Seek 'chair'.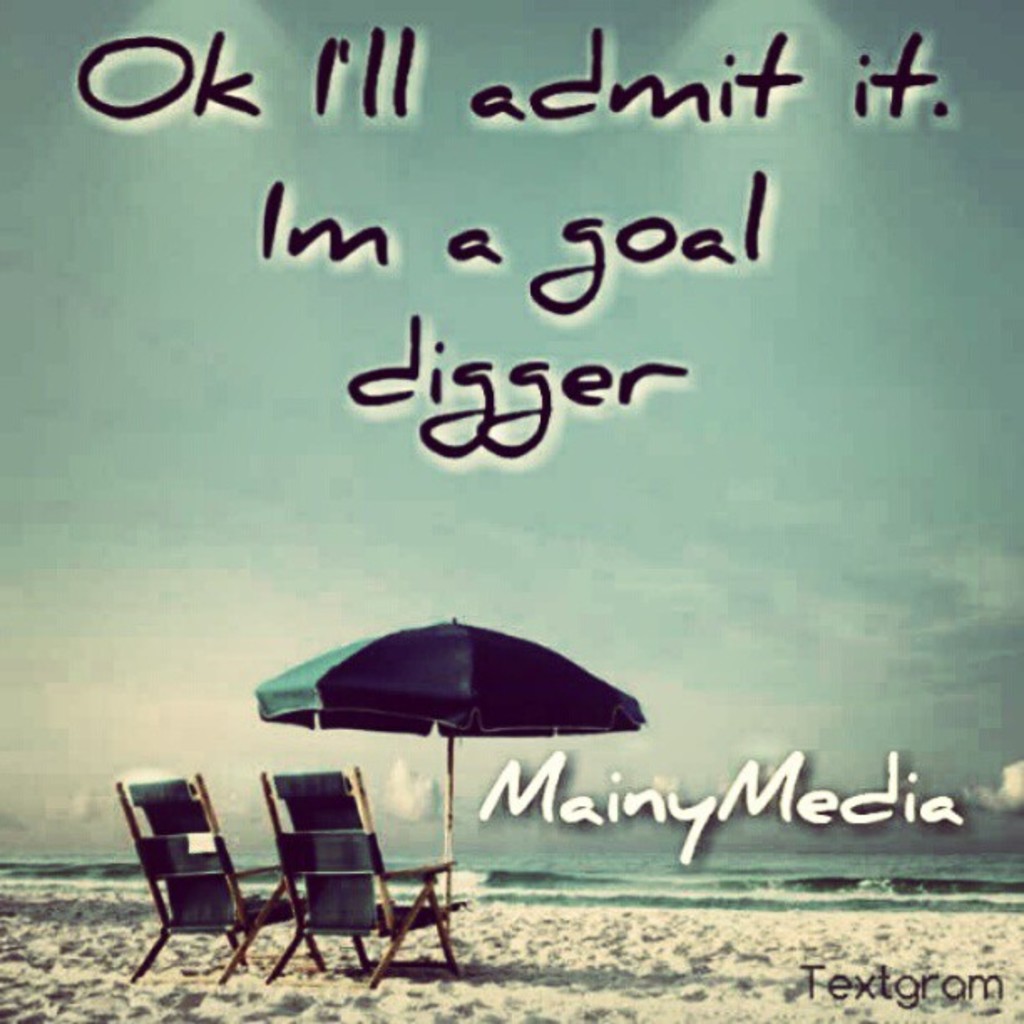
[left=261, top=763, right=472, bottom=994].
